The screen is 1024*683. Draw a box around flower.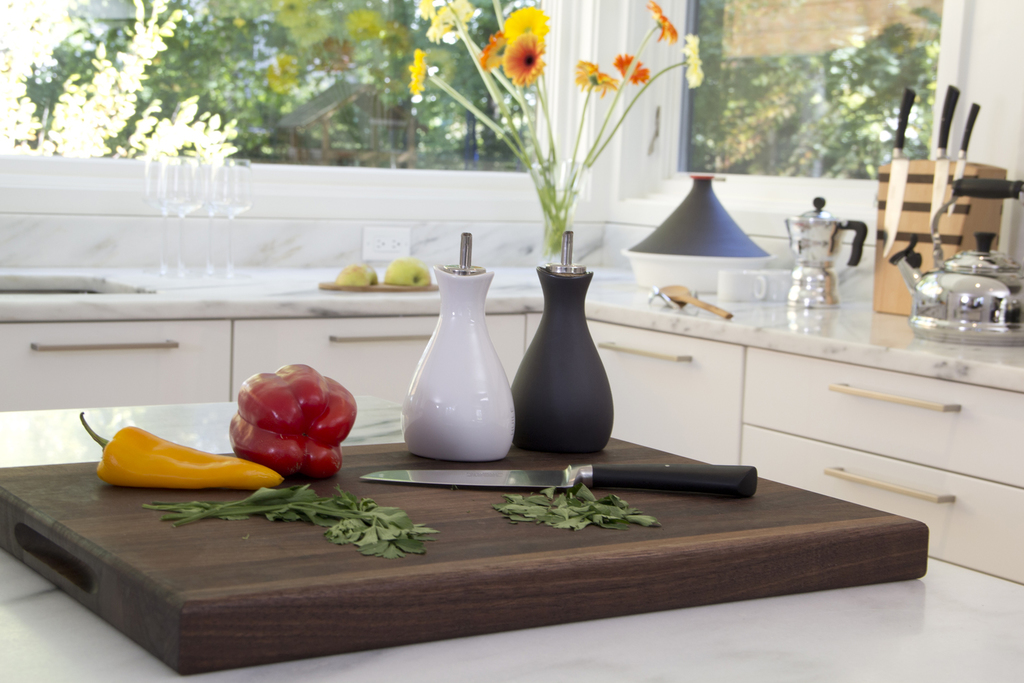
[608, 50, 648, 81].
